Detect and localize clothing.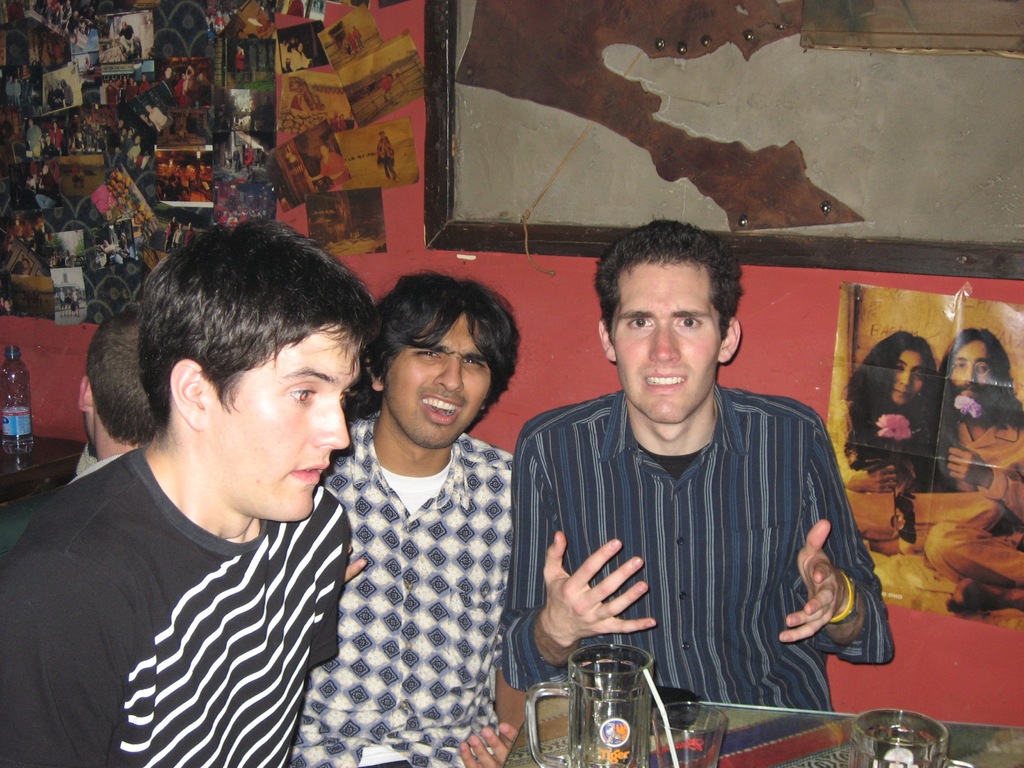
Localized at (194,75,211,95).
